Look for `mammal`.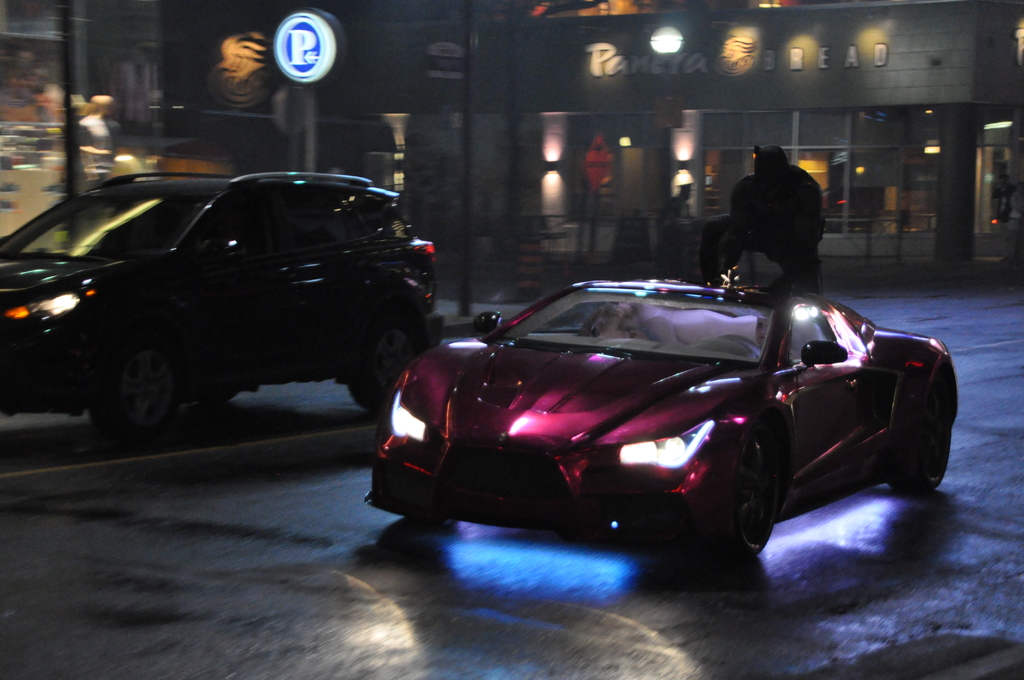
Found: l=726, t=140, r=824, b=288.
